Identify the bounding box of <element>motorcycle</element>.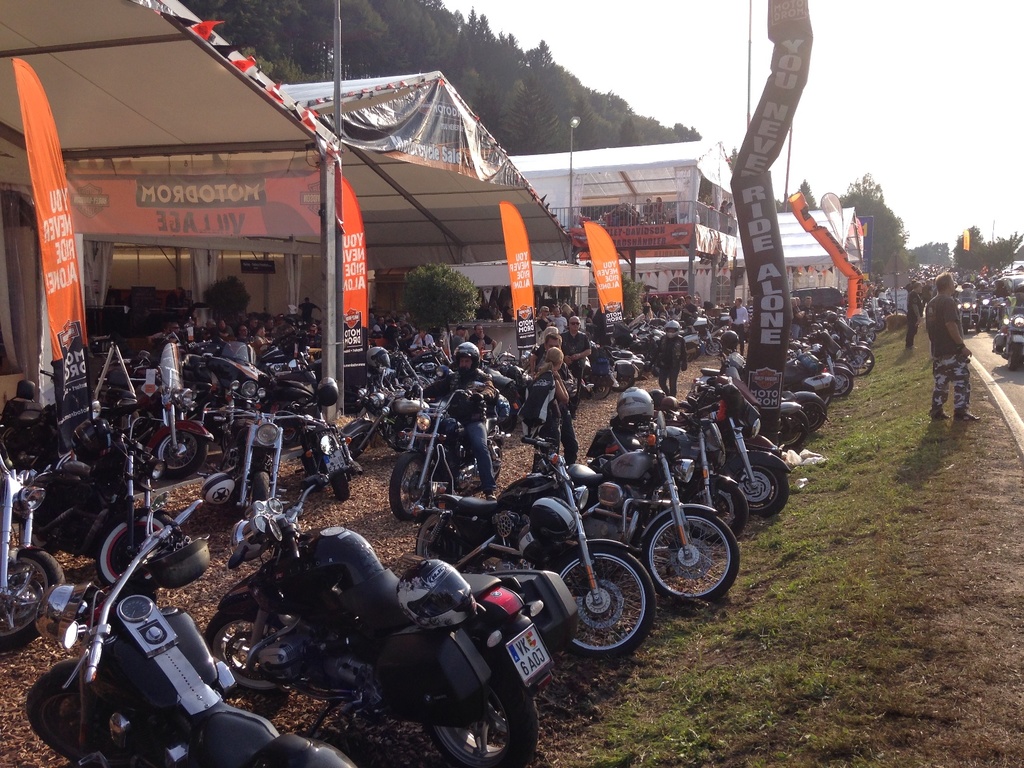
{"left": 221, "top": 379, "right": 265, "bottom": 428}.
